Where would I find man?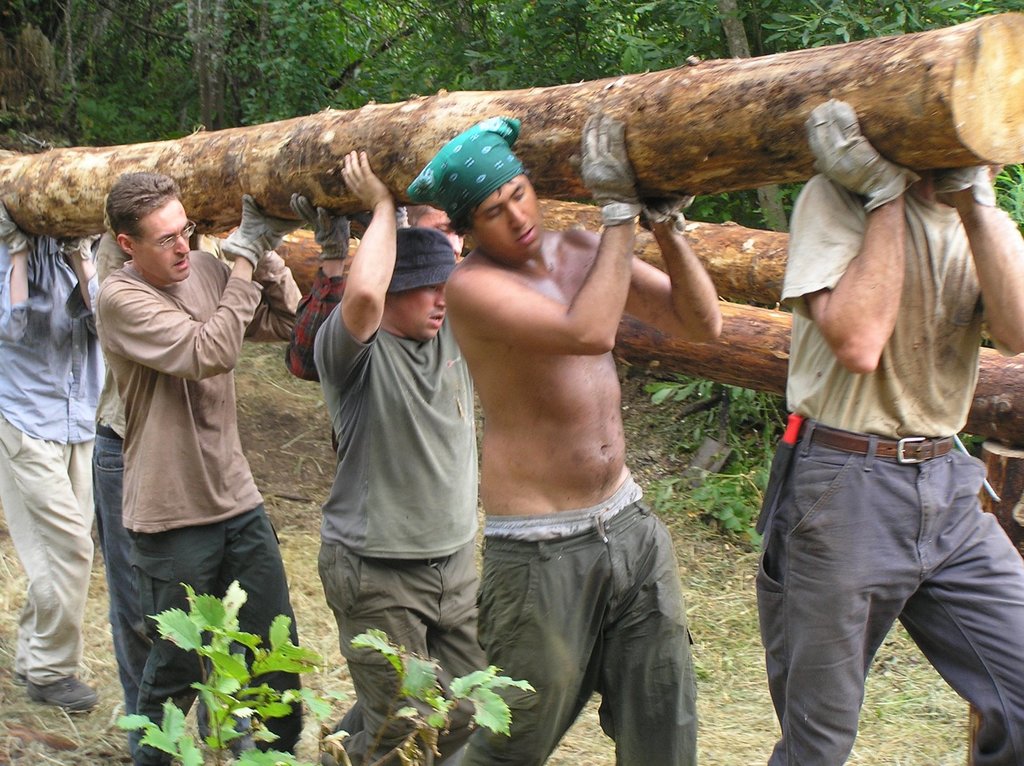
At region(311, 147, 475, 765).
